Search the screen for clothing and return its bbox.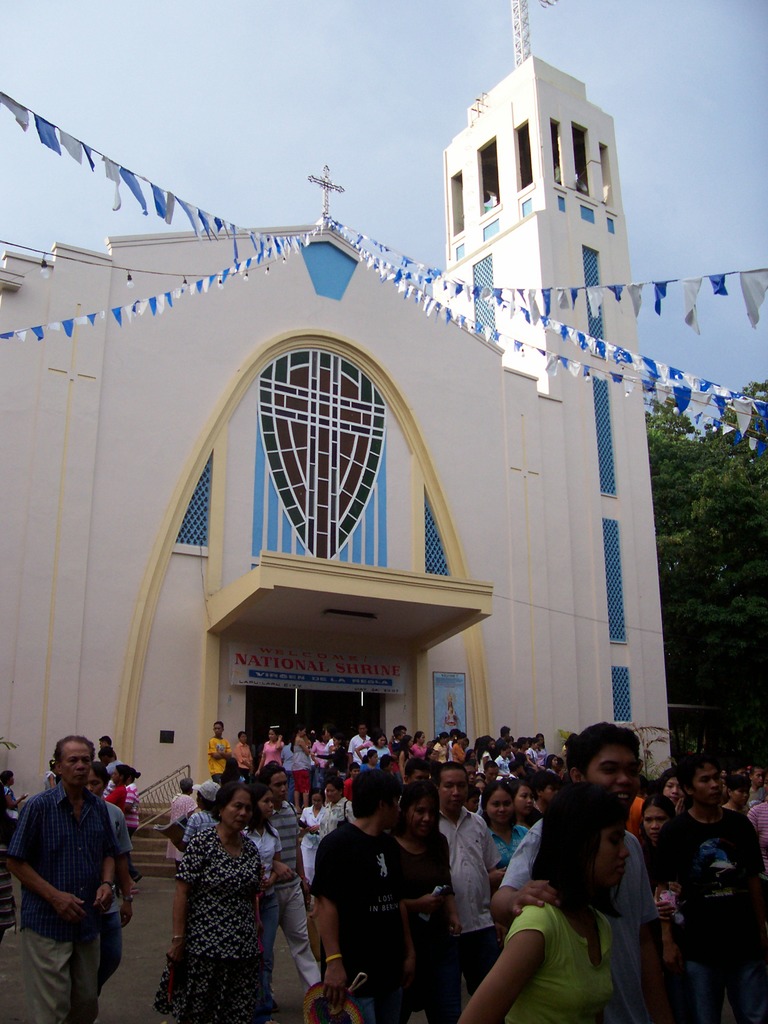
Found: left=291, top=733, right=312, bottom=798.
